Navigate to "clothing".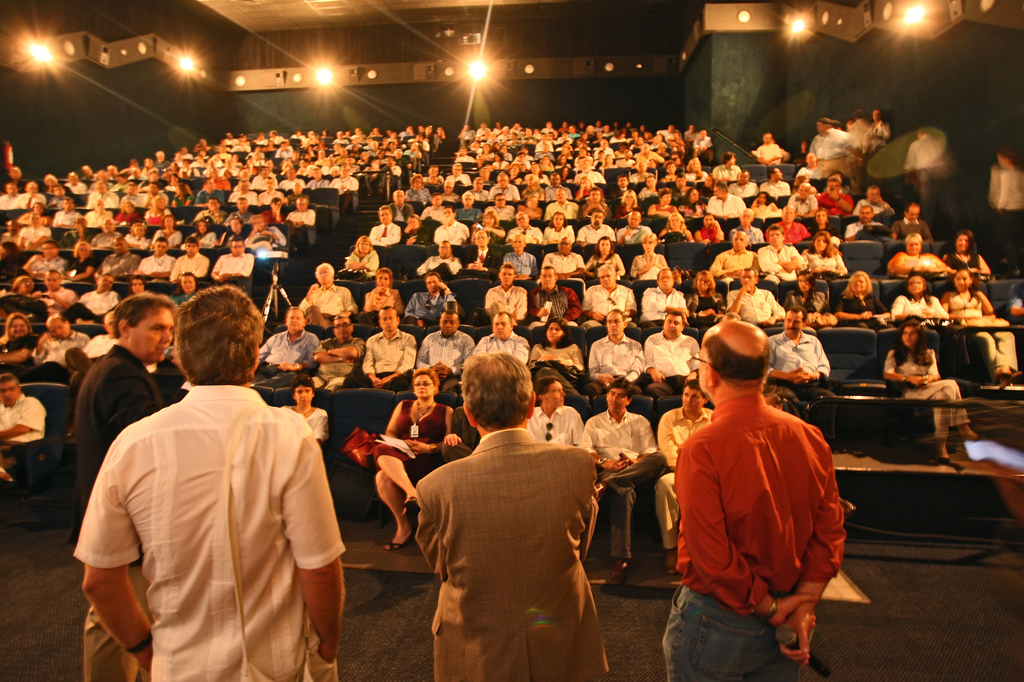
Navigation target: select_region(542, 250, 586, 274).
